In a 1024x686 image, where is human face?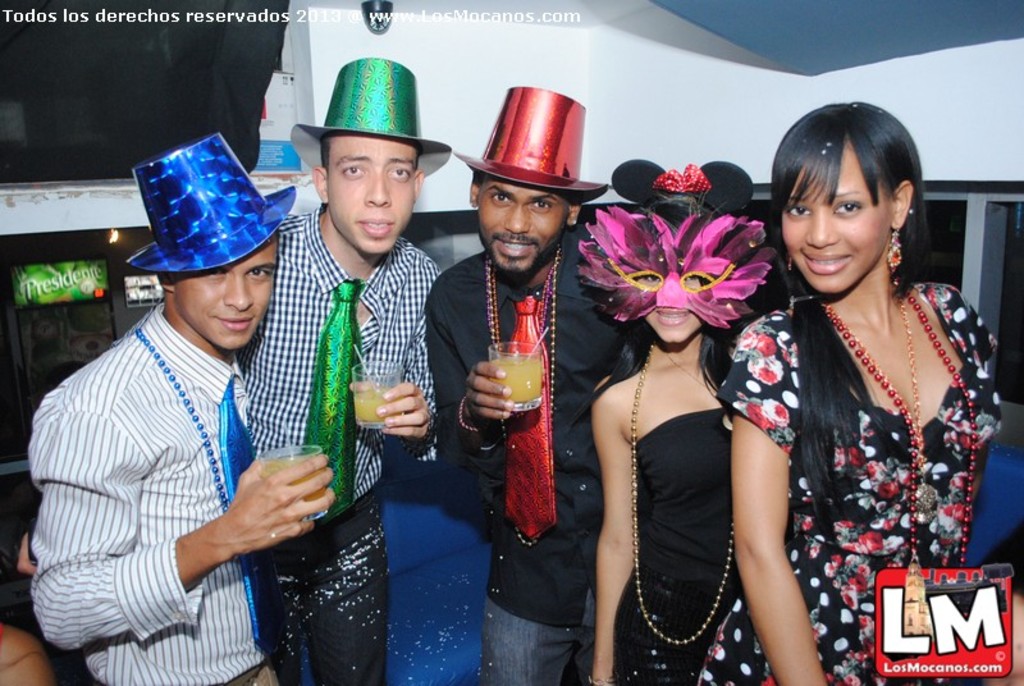
bbox(636, 270, 710, 346).
